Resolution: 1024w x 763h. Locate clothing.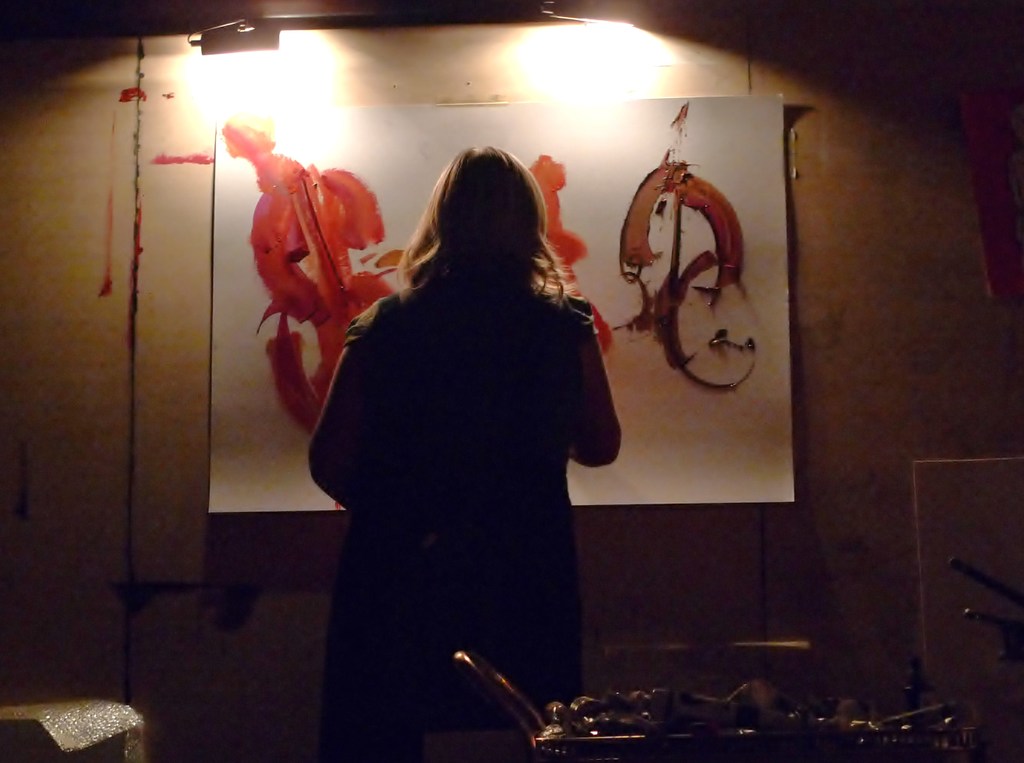
{"left": 289, "top": 202, "right": 639, "bottom": 703}.
